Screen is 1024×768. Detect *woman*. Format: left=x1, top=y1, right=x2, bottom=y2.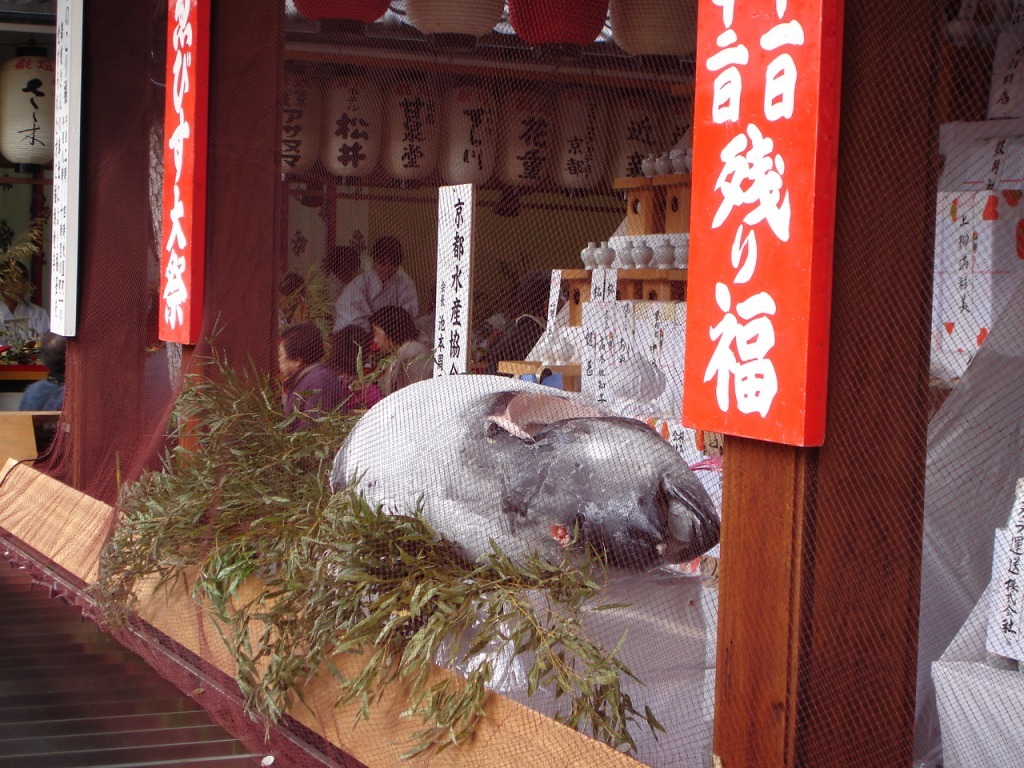
left=369, top=303, right=431, bottom=396.
